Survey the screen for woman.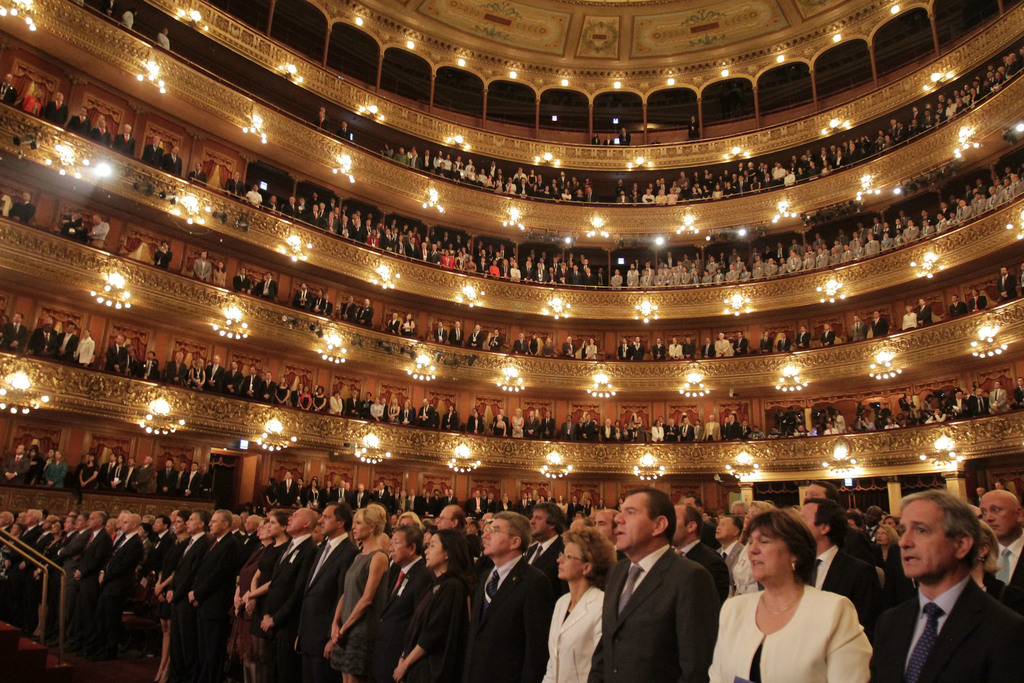
Survey found: <box>28,445,44,484</box>.
